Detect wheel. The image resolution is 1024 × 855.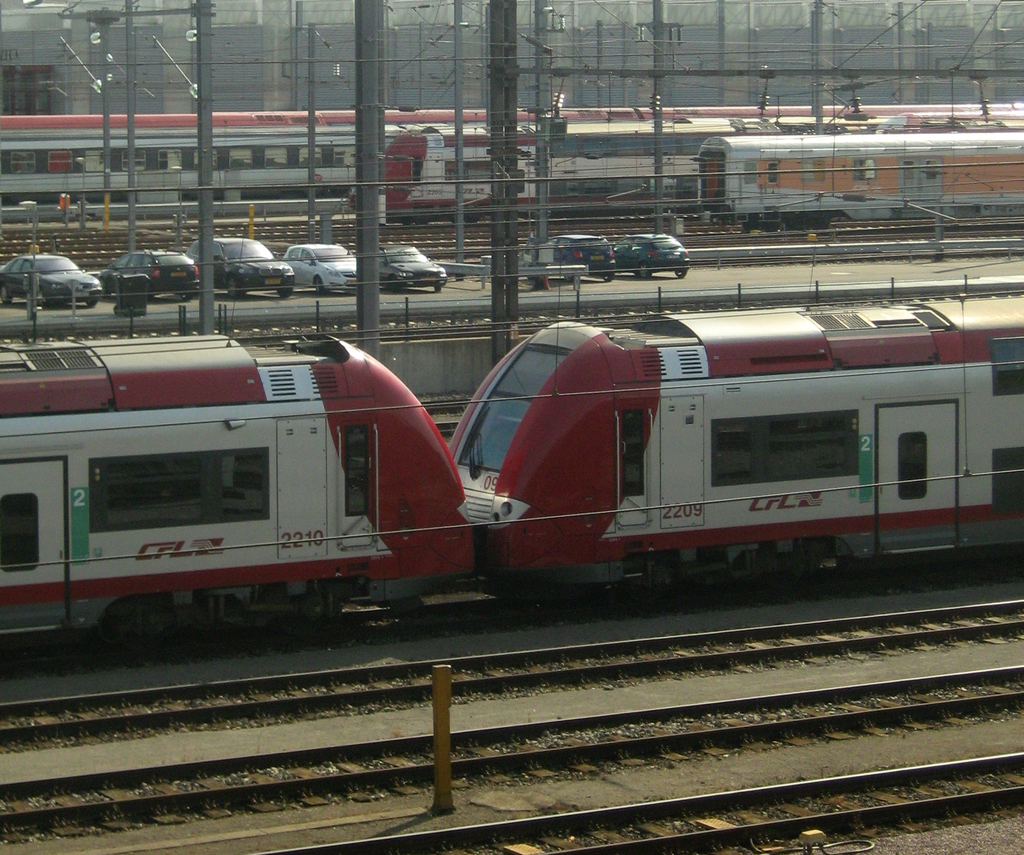
l=0, t=284, r=16, b=307.
